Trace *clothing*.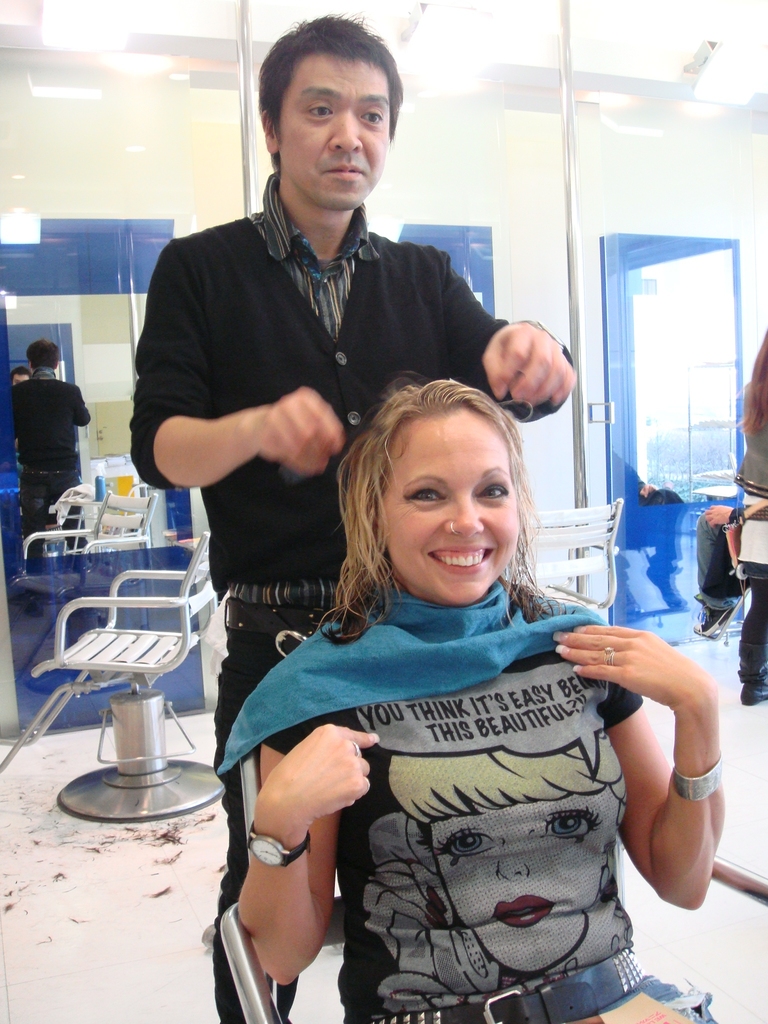
Traced to 127:171:577:1023.
